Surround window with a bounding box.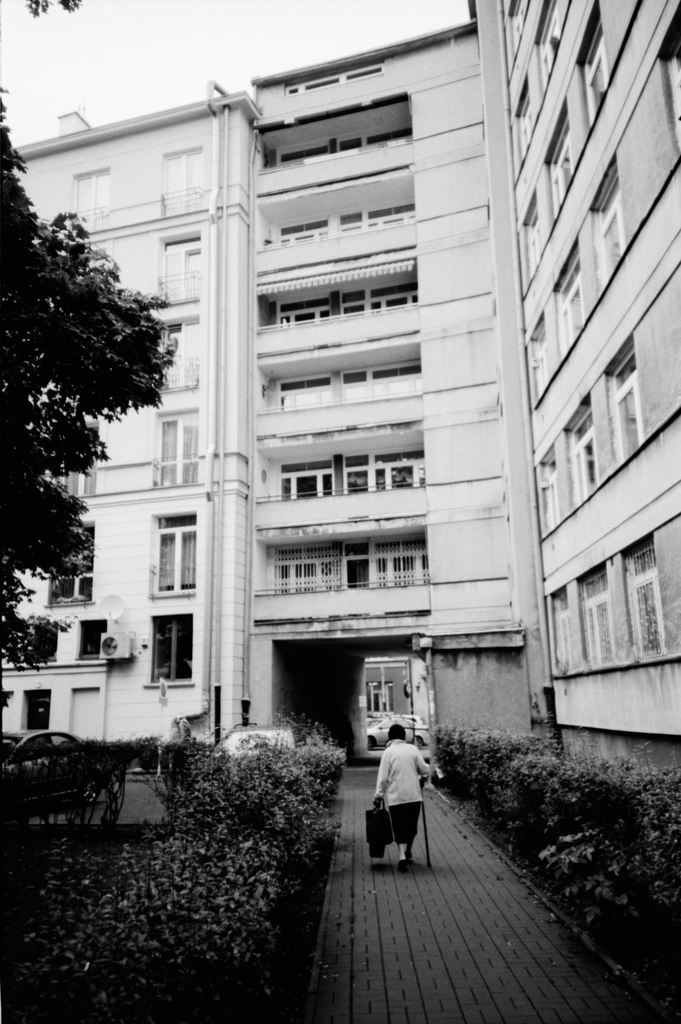
box(541, 591, 582, 687).
